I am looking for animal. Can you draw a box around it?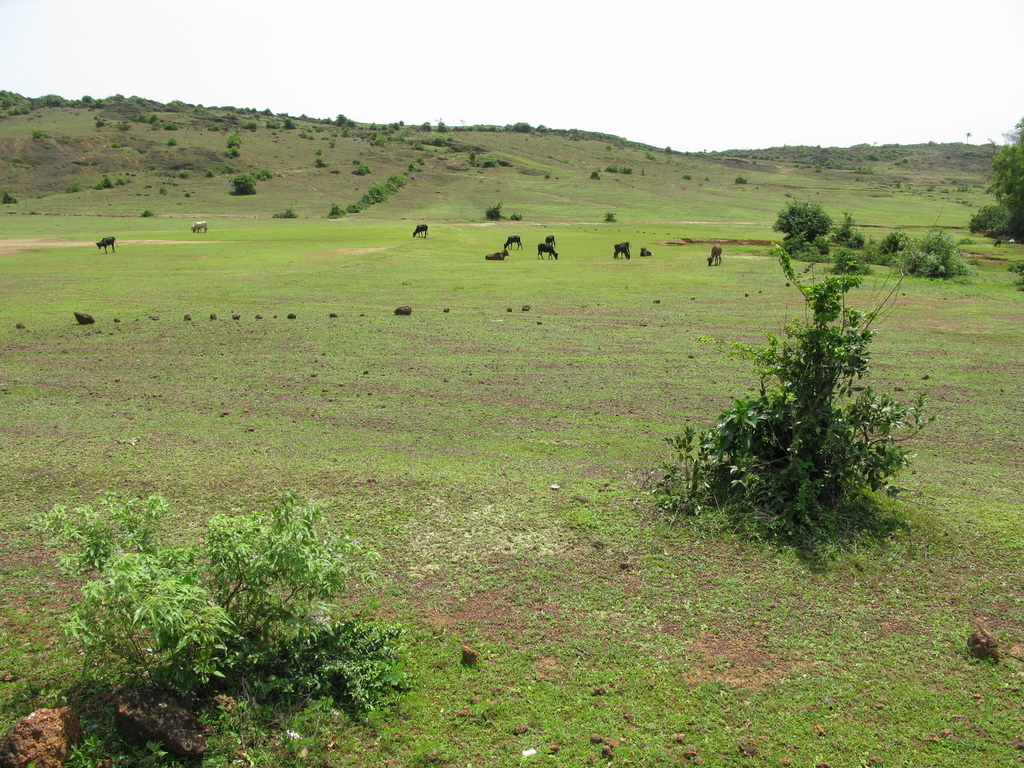
Sure, the bounding box is 708:246:725:268.
